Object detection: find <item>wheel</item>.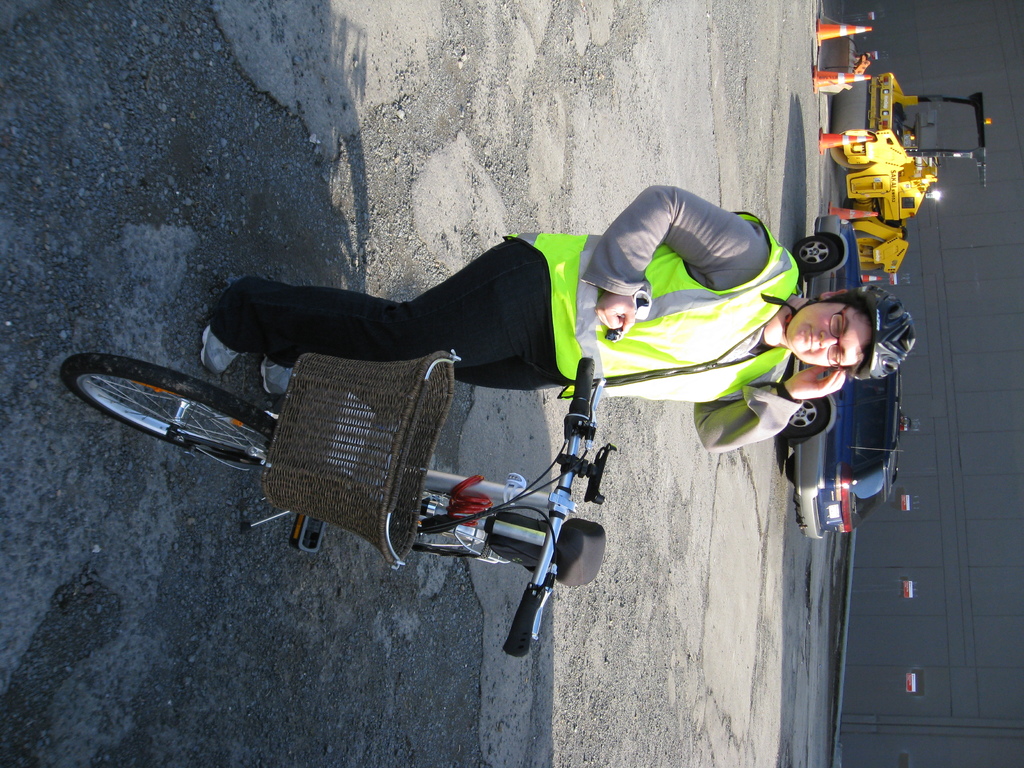
<box>832,83,876,170</box>.
